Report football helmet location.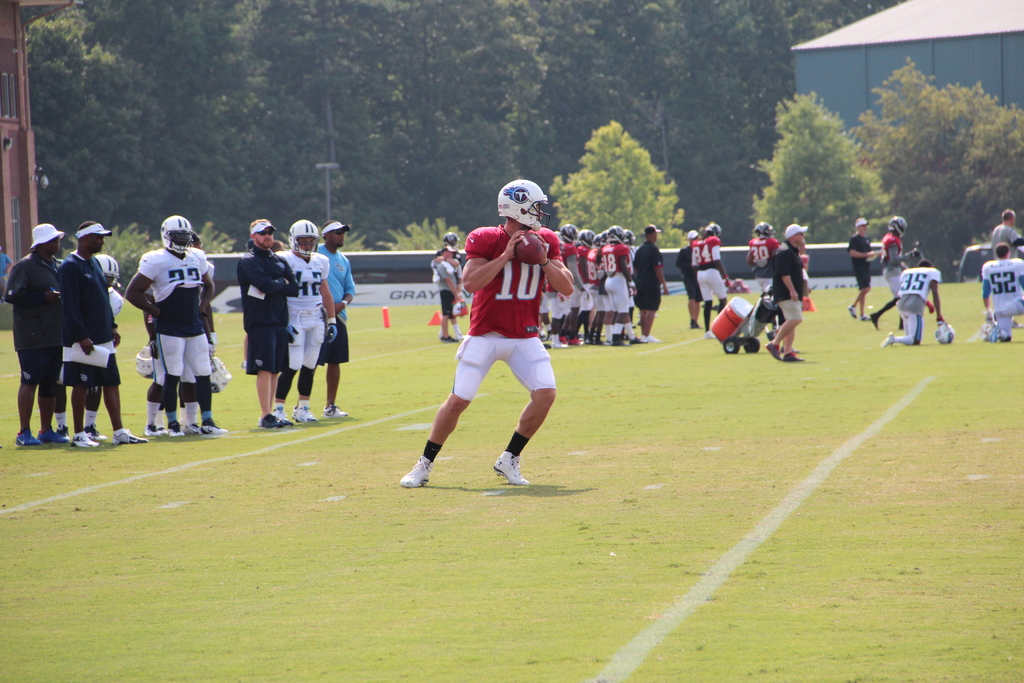
Report: rect(488, 179, 559, 231).
